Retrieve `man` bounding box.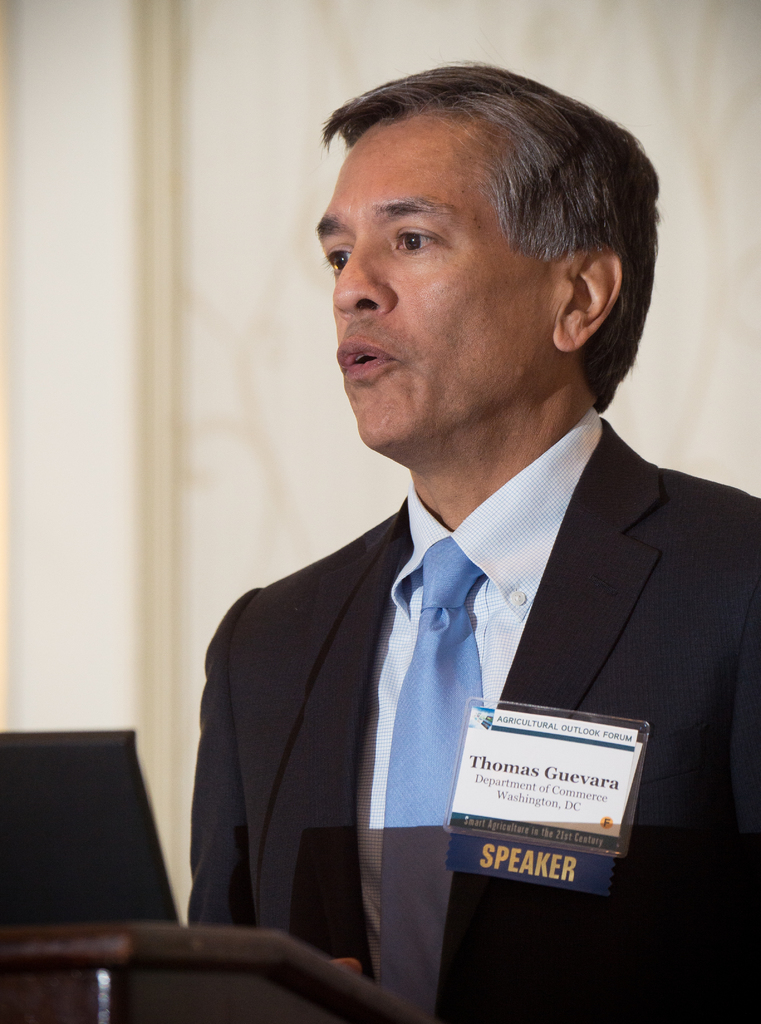
Bounding box: l=140, t=88, r=738, b=988.
